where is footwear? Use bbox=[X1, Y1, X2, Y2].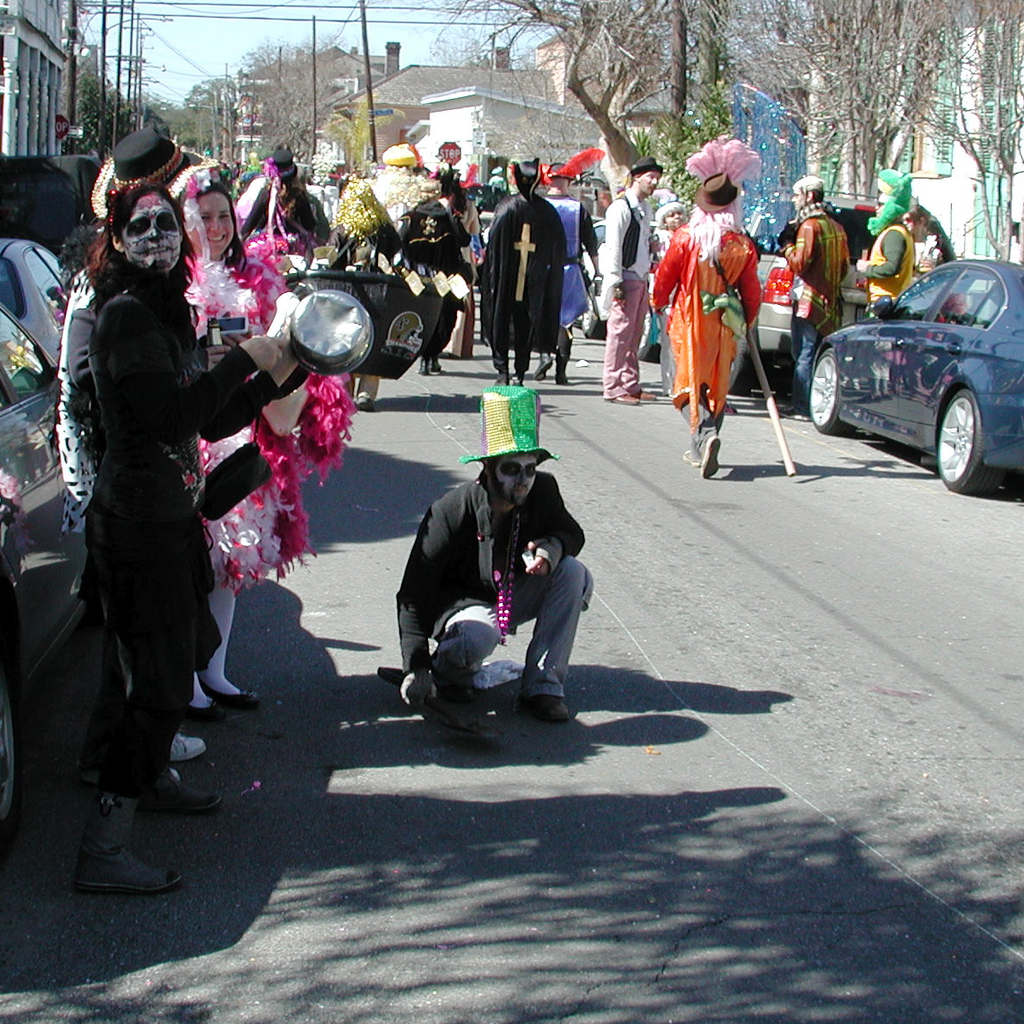
bbox=[417, 362, 425, 377].
